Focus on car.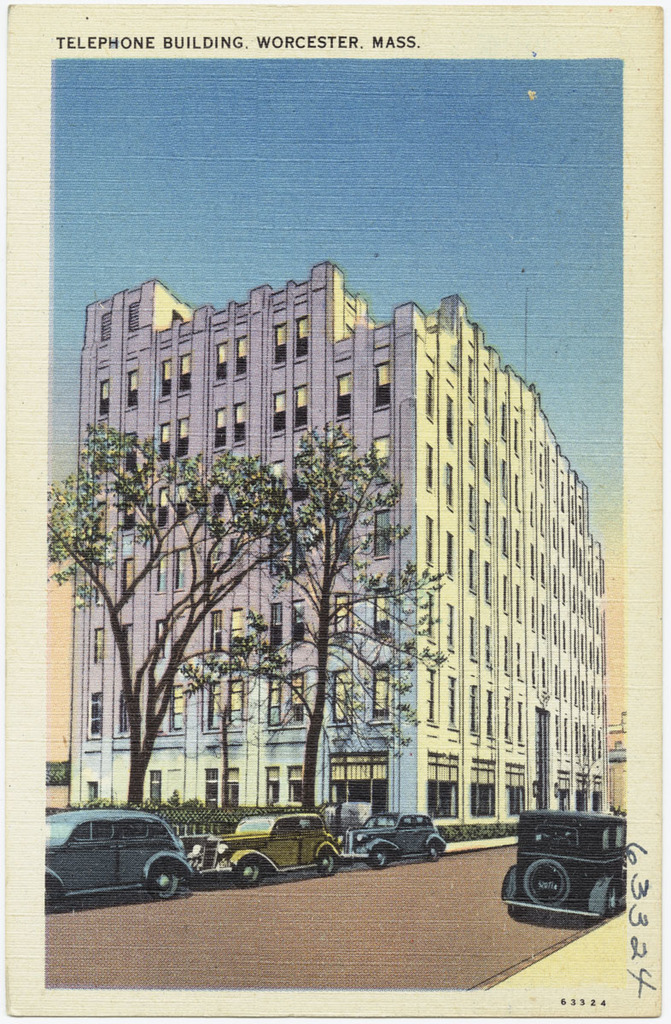
Focused at detection(42, 807, 194, 903).
